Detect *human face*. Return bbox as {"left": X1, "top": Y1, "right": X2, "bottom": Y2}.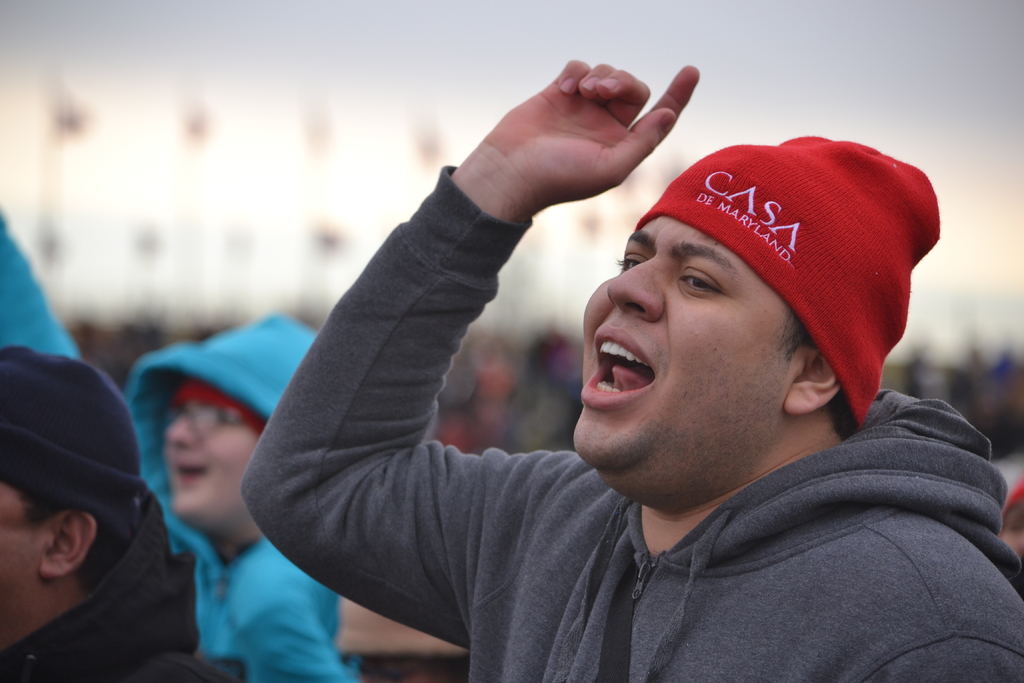
{"left": 161, "top": 401, "right": 261, "bottom": 530}.
